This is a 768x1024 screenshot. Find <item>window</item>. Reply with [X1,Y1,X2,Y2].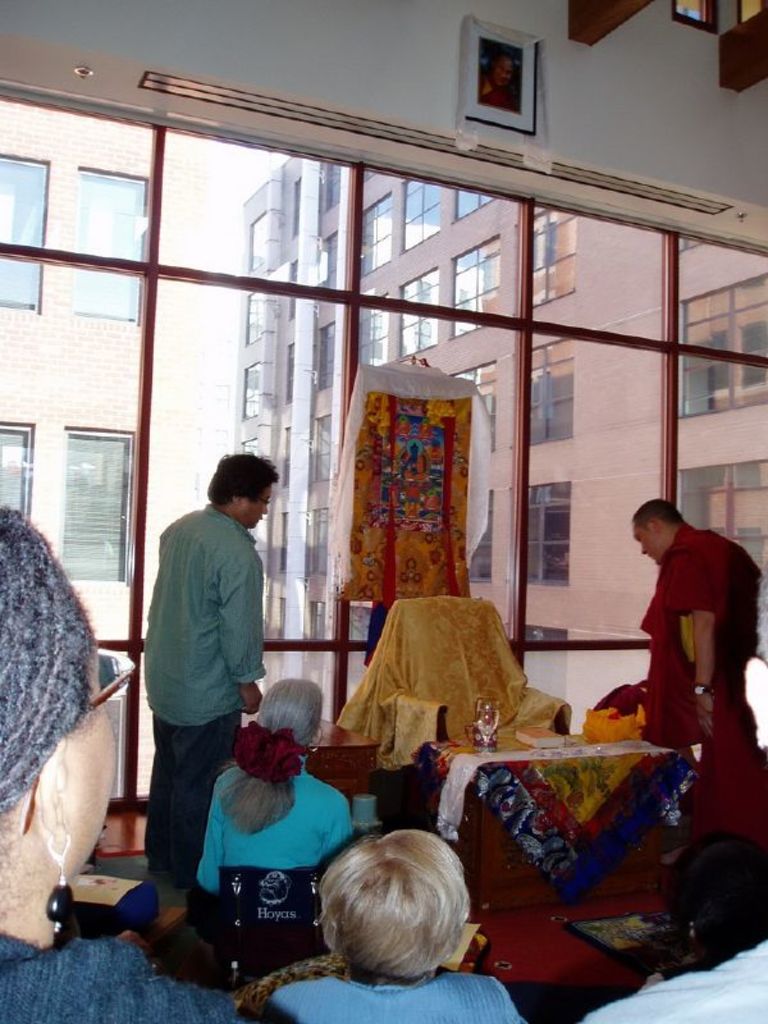
[60,426,137,584].
